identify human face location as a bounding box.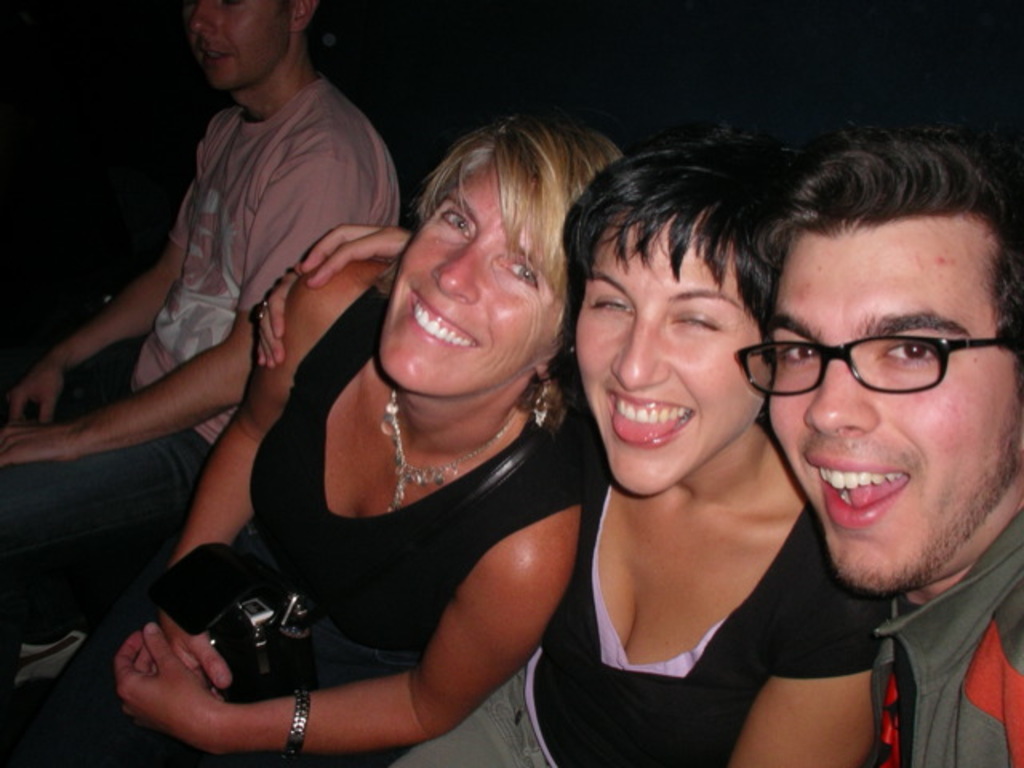
x1=574 y1=216 x2=765 y2=498.
